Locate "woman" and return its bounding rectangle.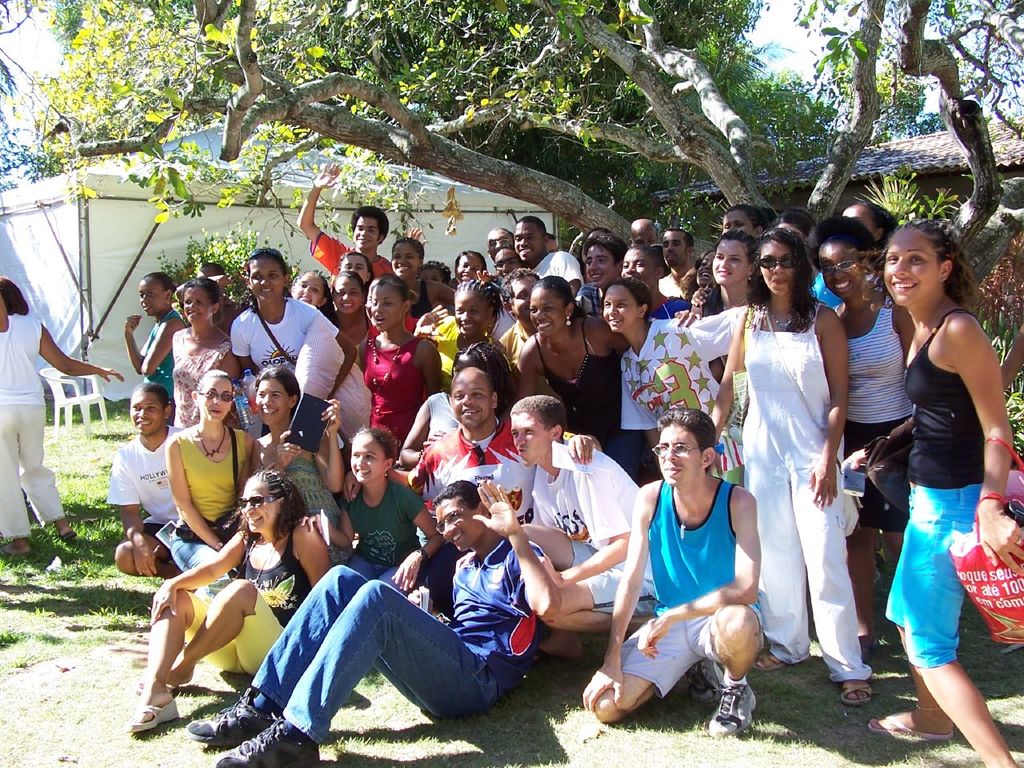
x1=119 y1=273 x2=186 y2=403.
